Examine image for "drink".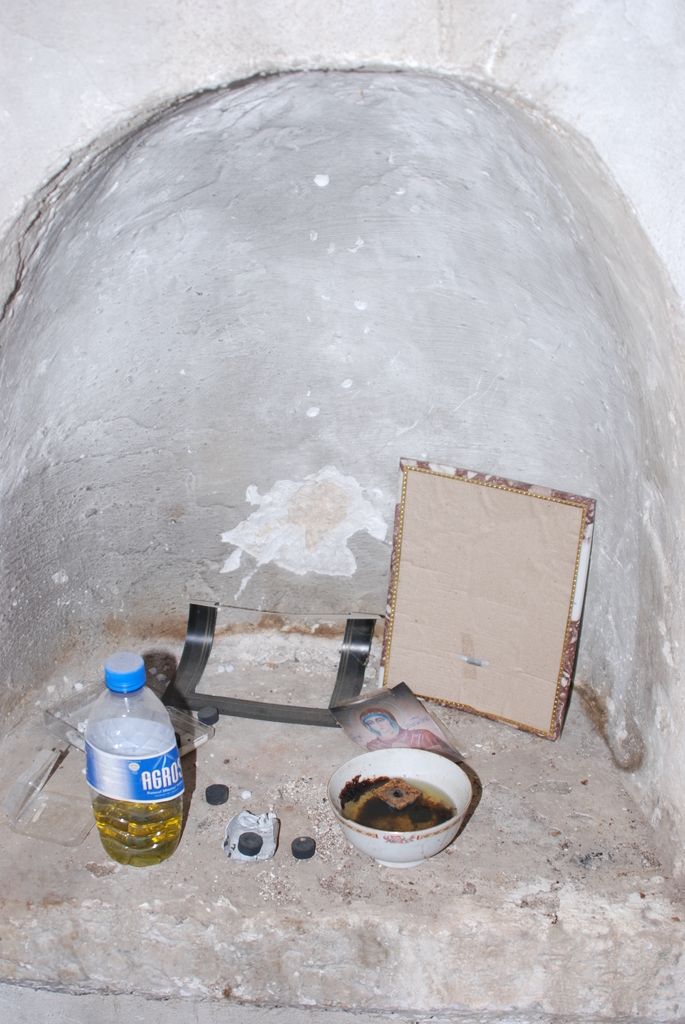
Examination result: 91, 666, 191, 872.
